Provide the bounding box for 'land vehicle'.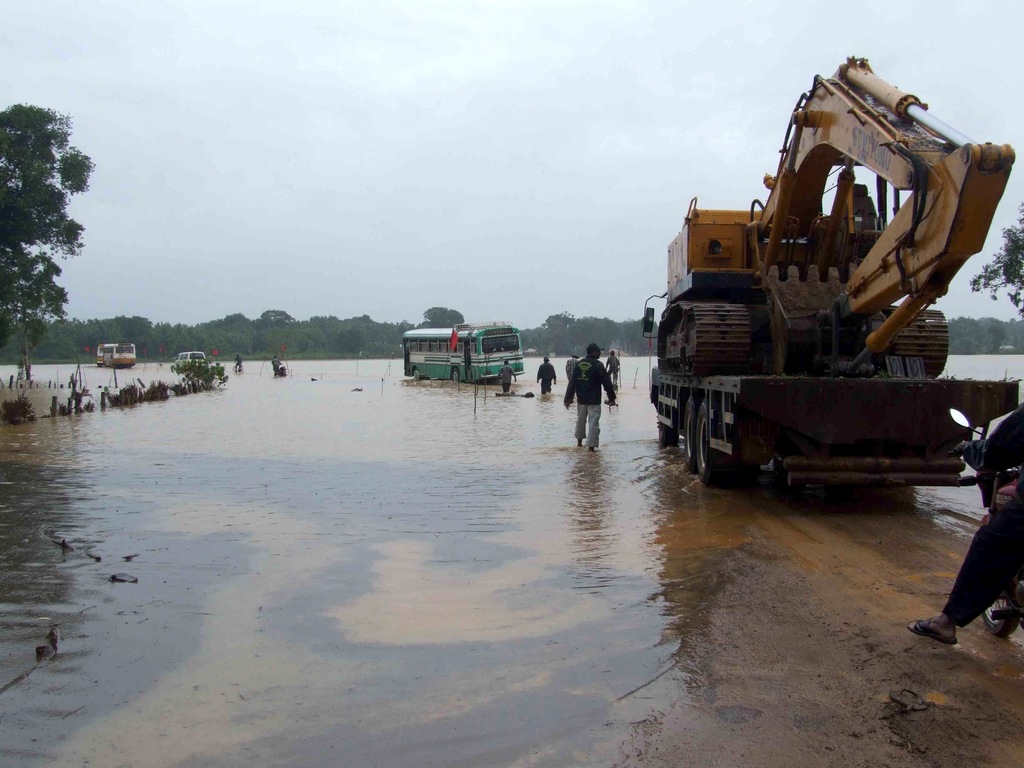
<region>644, 73, 1014, 492</region>.
